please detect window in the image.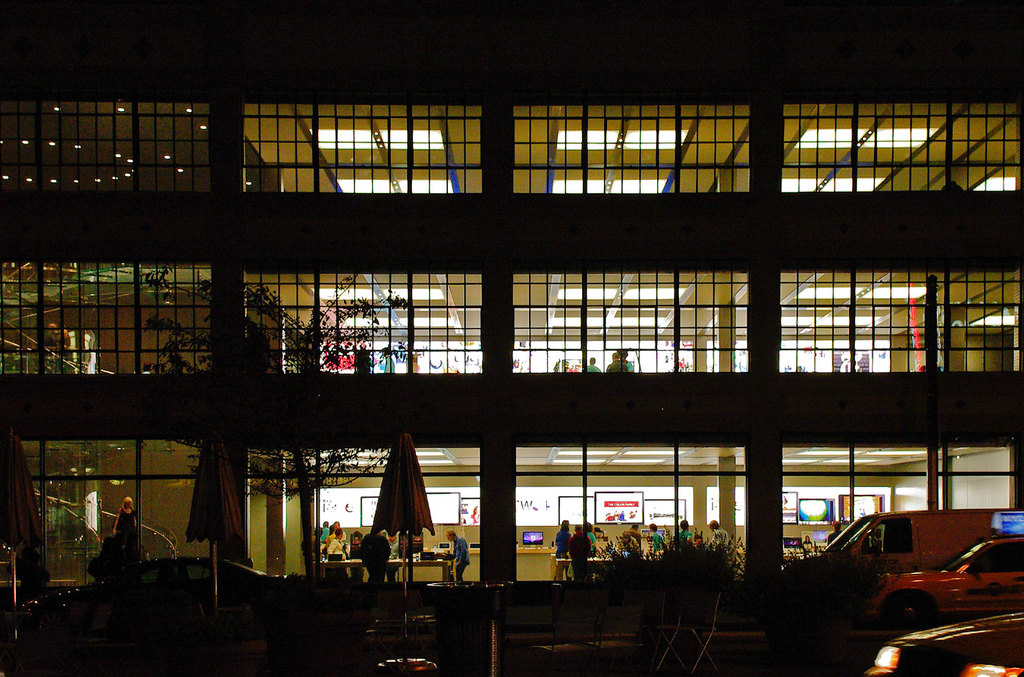
locate(780, 95, 1023, 192).
